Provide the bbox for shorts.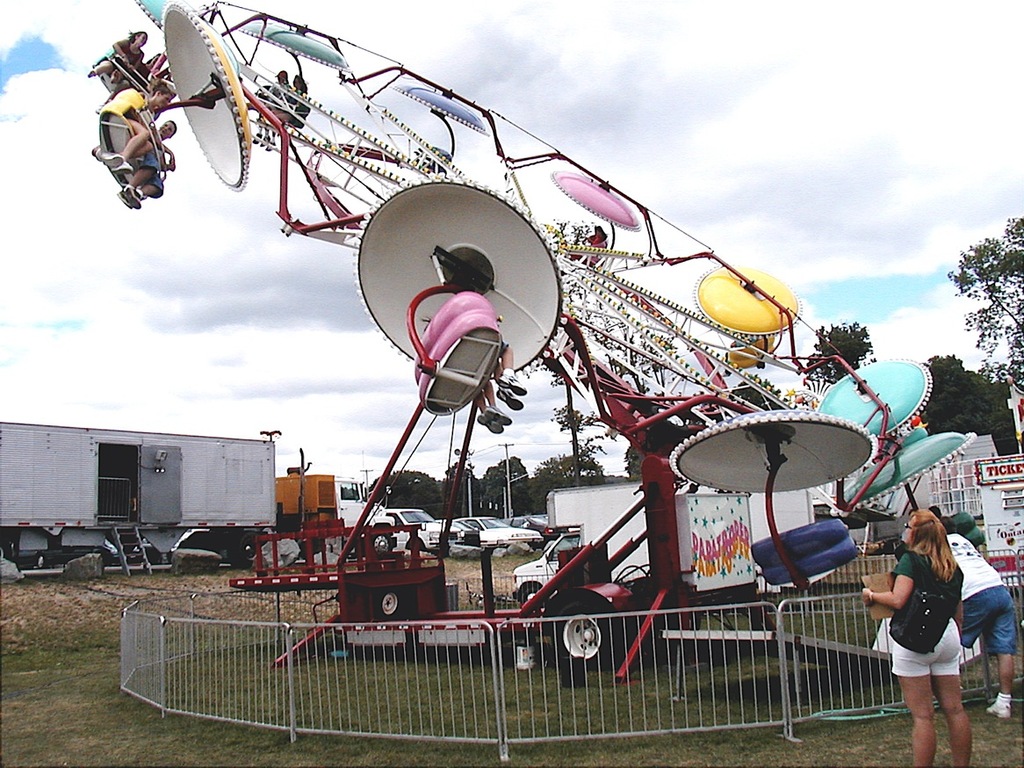
{"x1": 891, "y1": 619, "x2": 961, "y2": 671}.
